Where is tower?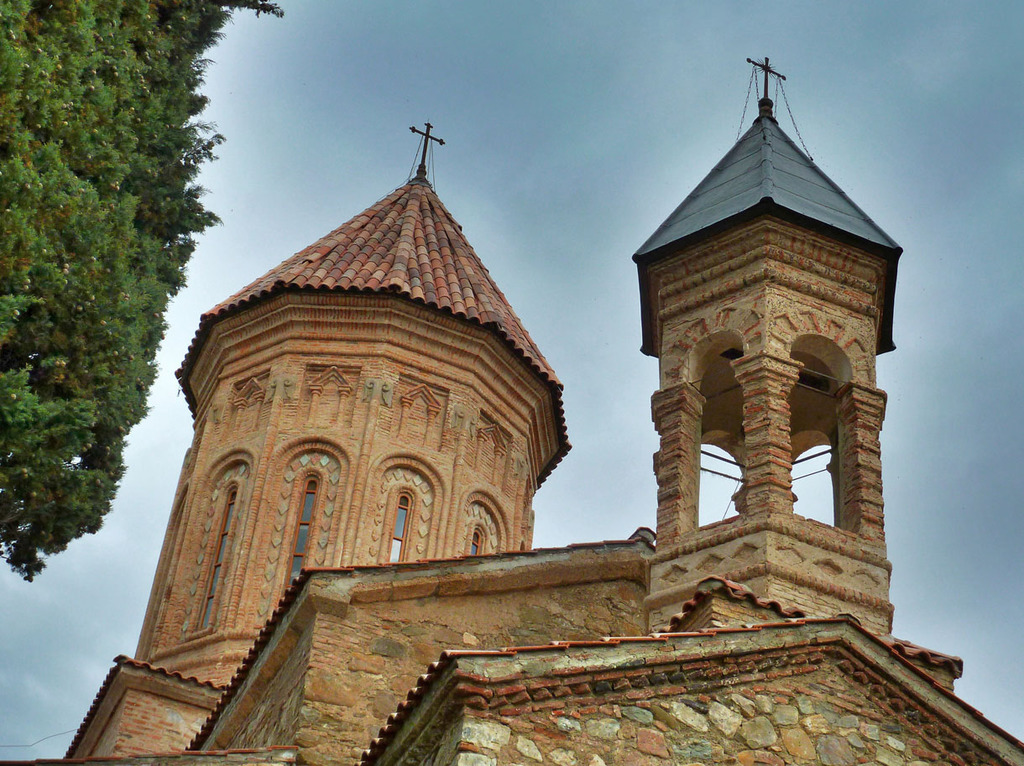
bbox(127, 163, 566, 697).
